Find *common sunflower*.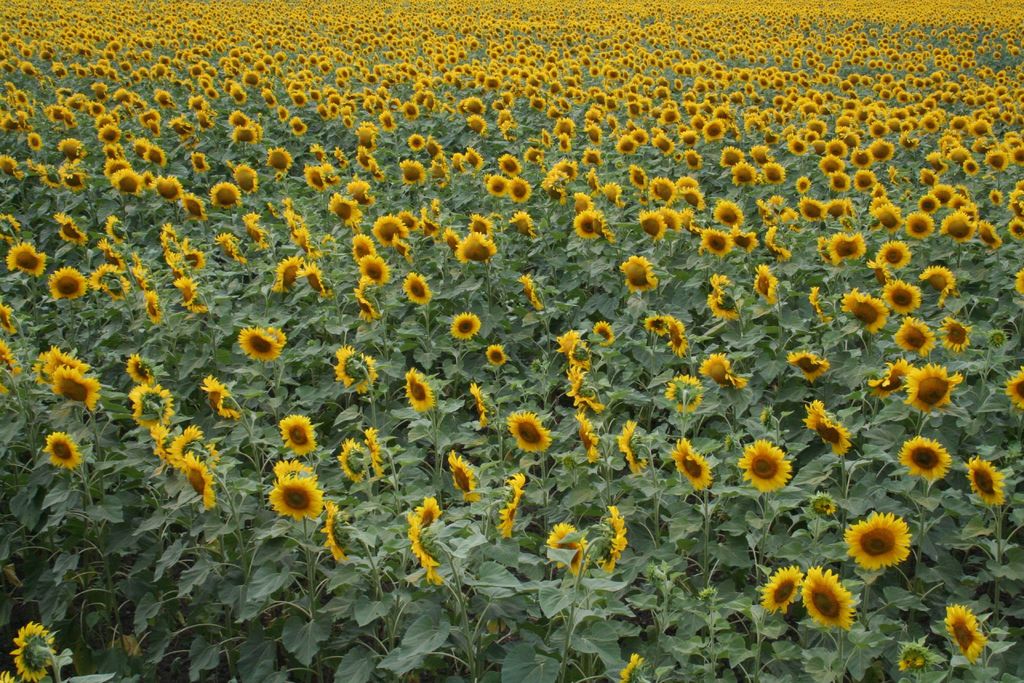
locate(211, 185, 238, 204).
